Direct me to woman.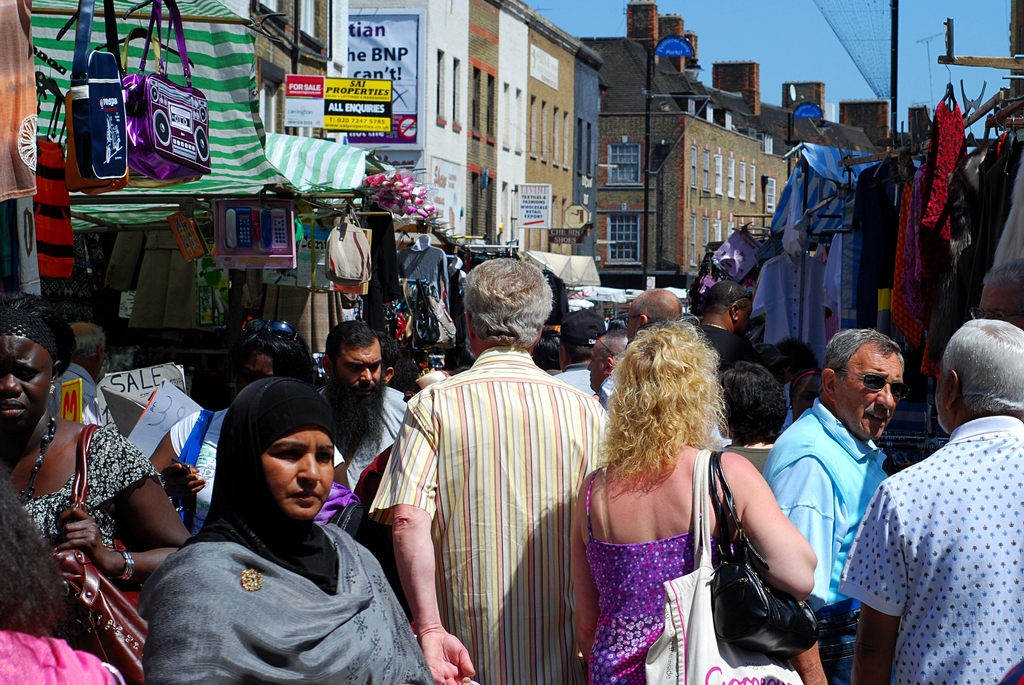
Direction: left=0, top=285, right=196, bottom=615.
